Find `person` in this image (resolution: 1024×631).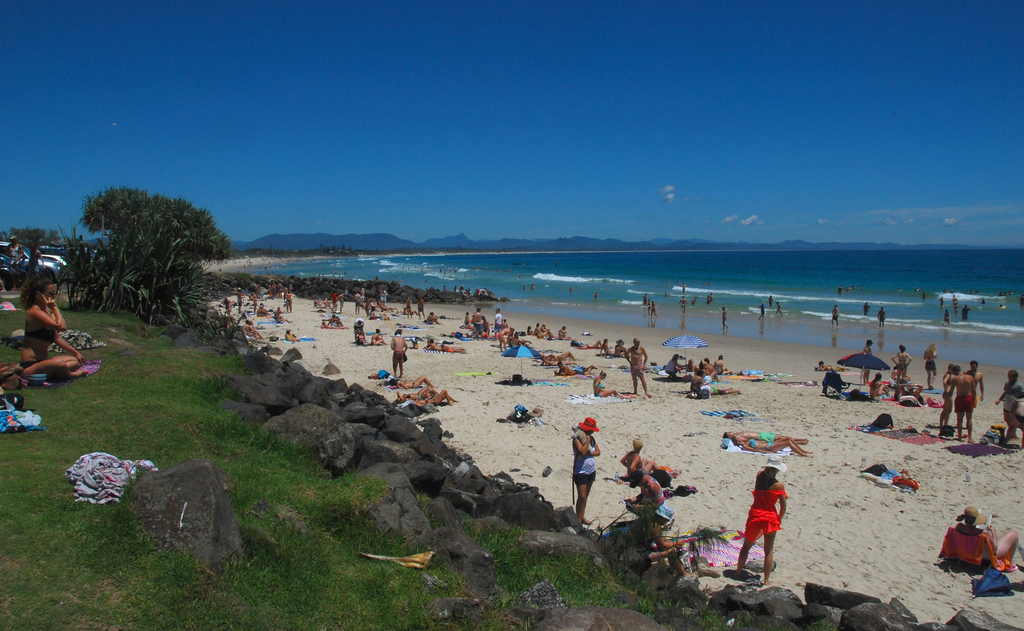
x1=469 y1=309 x2=485 y2=340.
